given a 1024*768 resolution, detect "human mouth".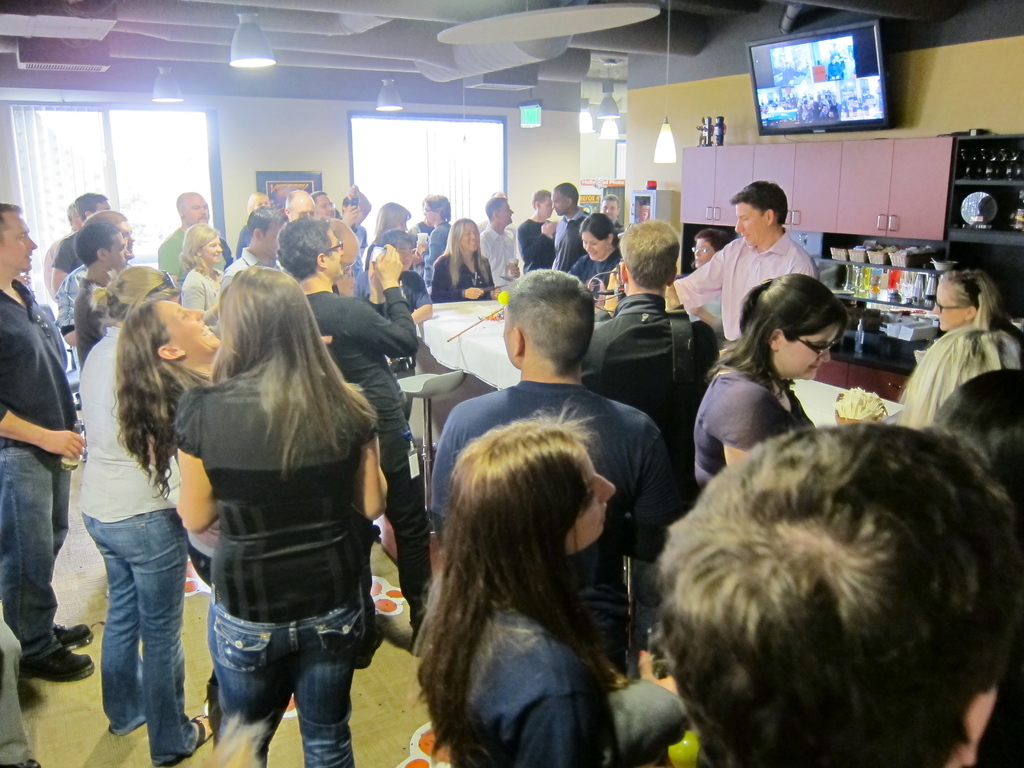
locate(24, 248, 36, 262).
